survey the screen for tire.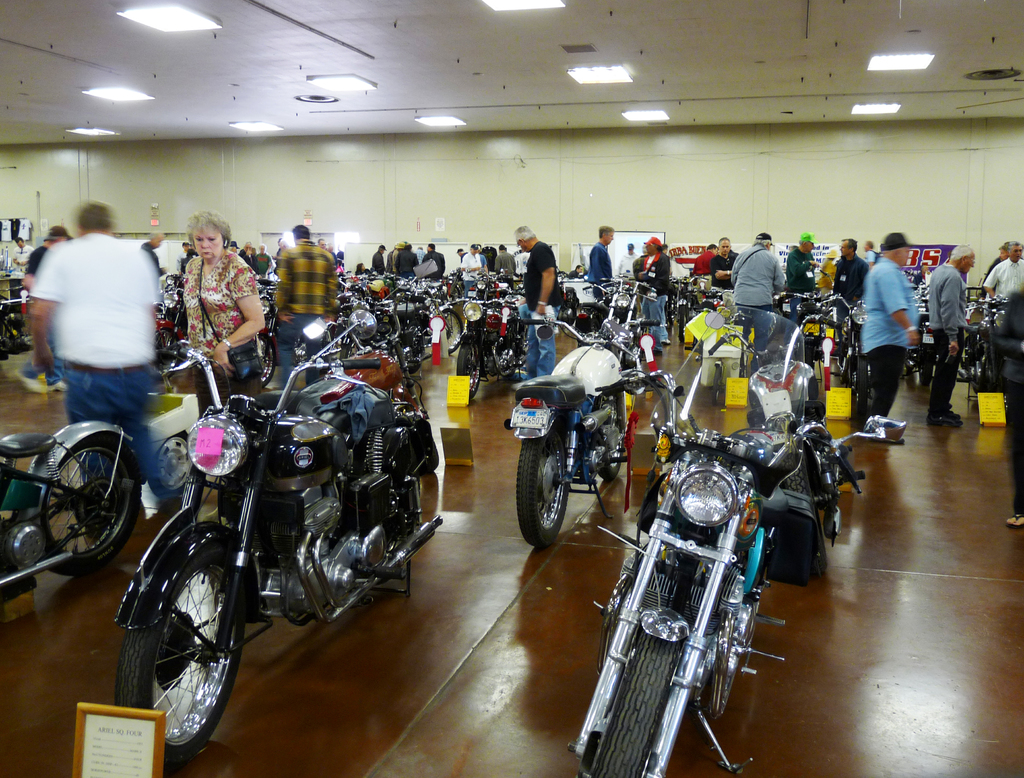
Survey found: 515 424 571 547.
